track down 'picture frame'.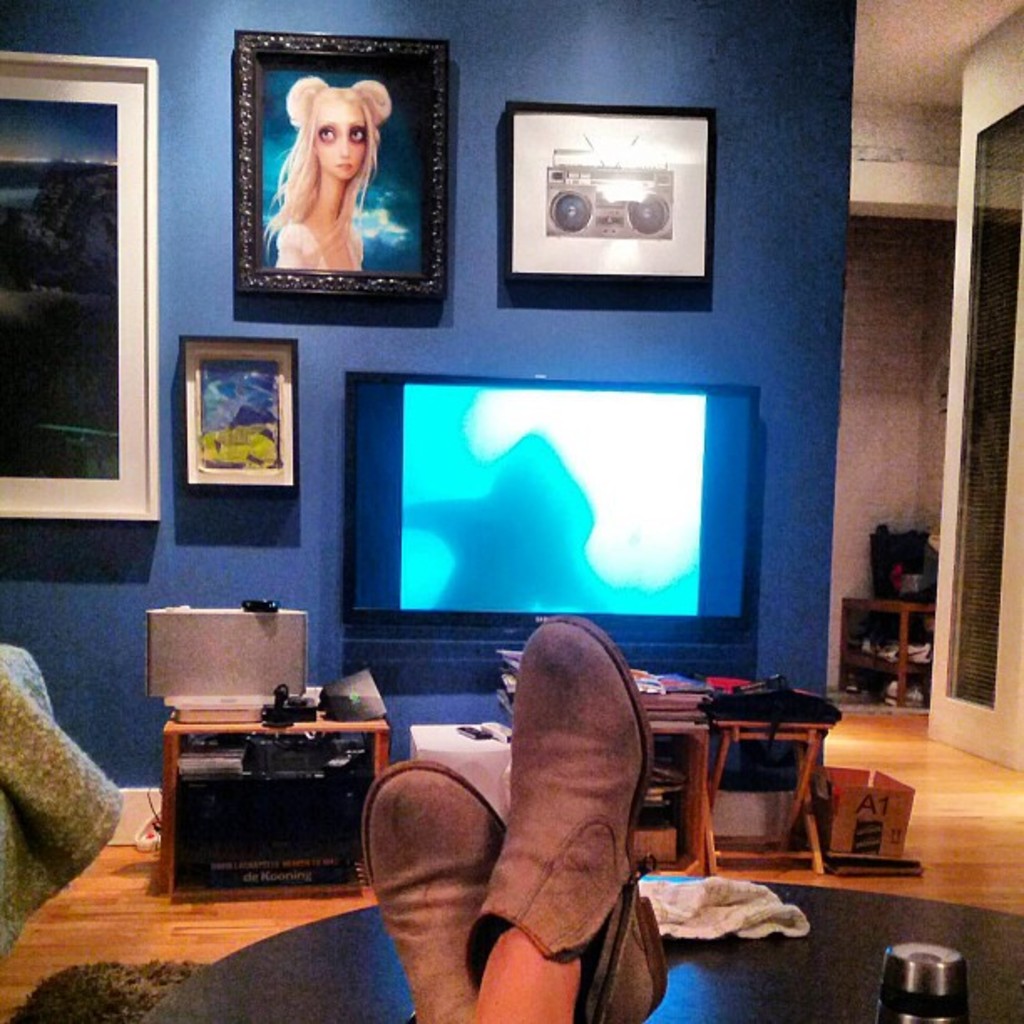
Tracked to bbox=[179, 333, 301, 490].
